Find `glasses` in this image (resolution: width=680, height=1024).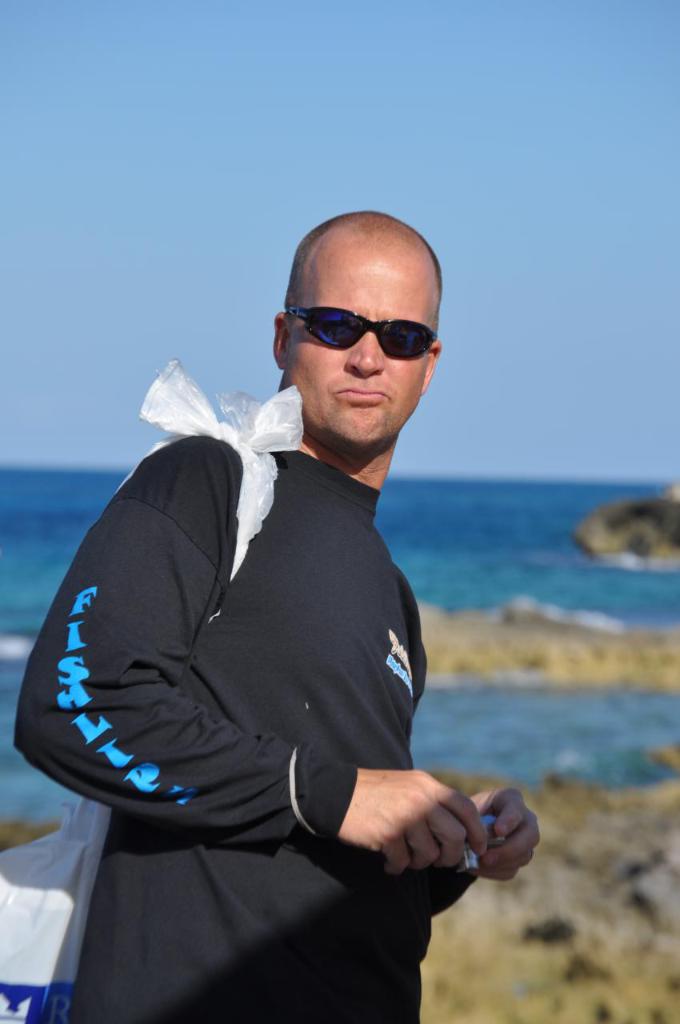
rect(282, 297, 445, 356).
